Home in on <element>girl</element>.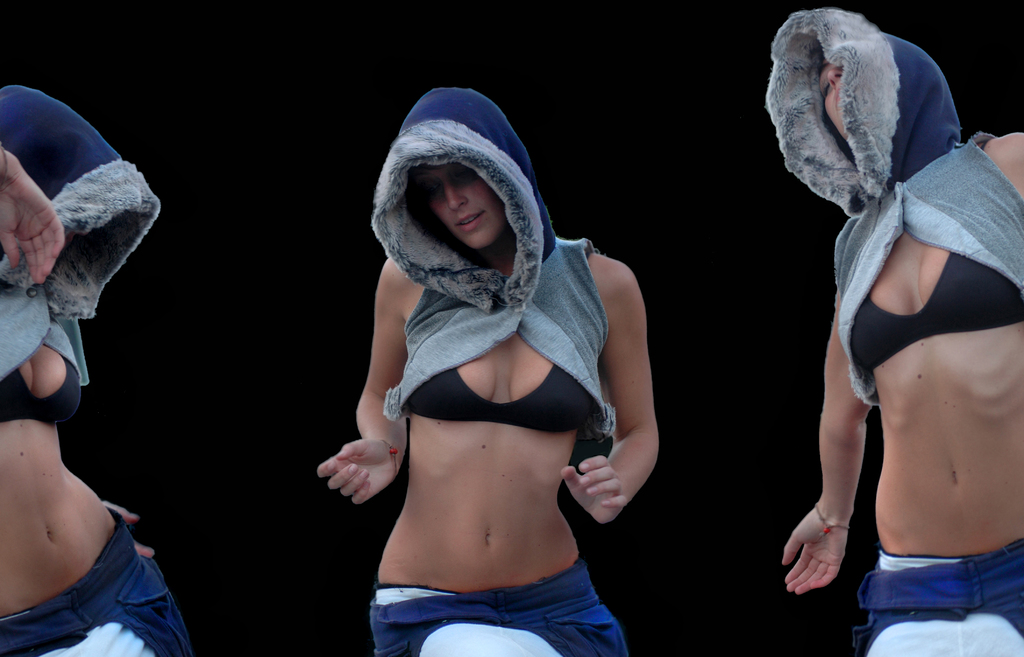
Homed in at locate(317, 91, 661, 656).
